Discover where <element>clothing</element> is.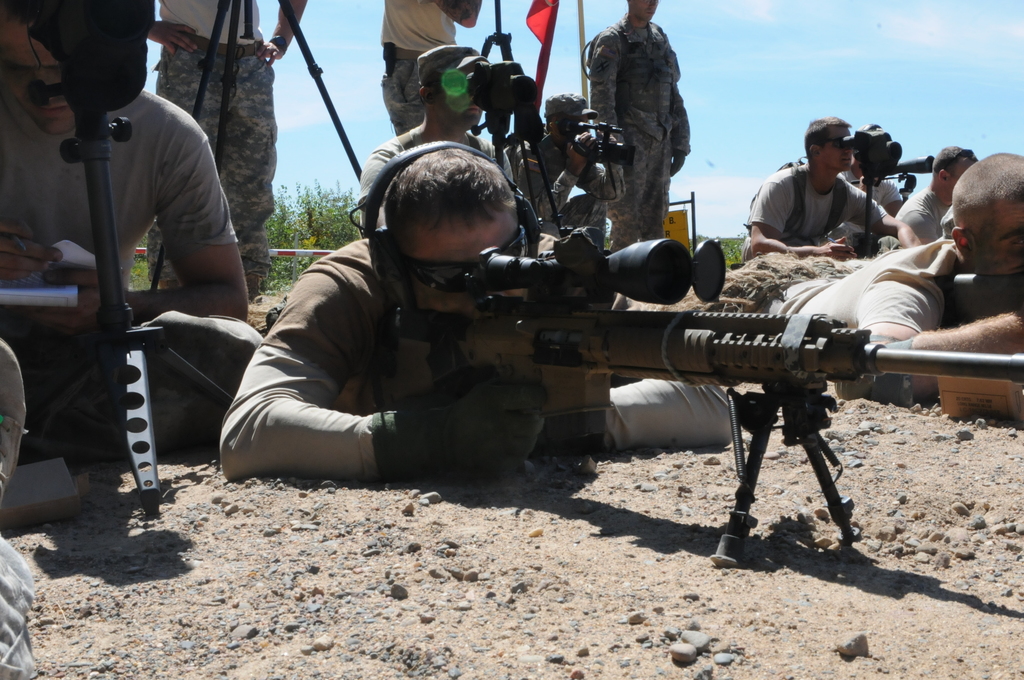
Discovered at bbox=(590, 0, 711, 216).
